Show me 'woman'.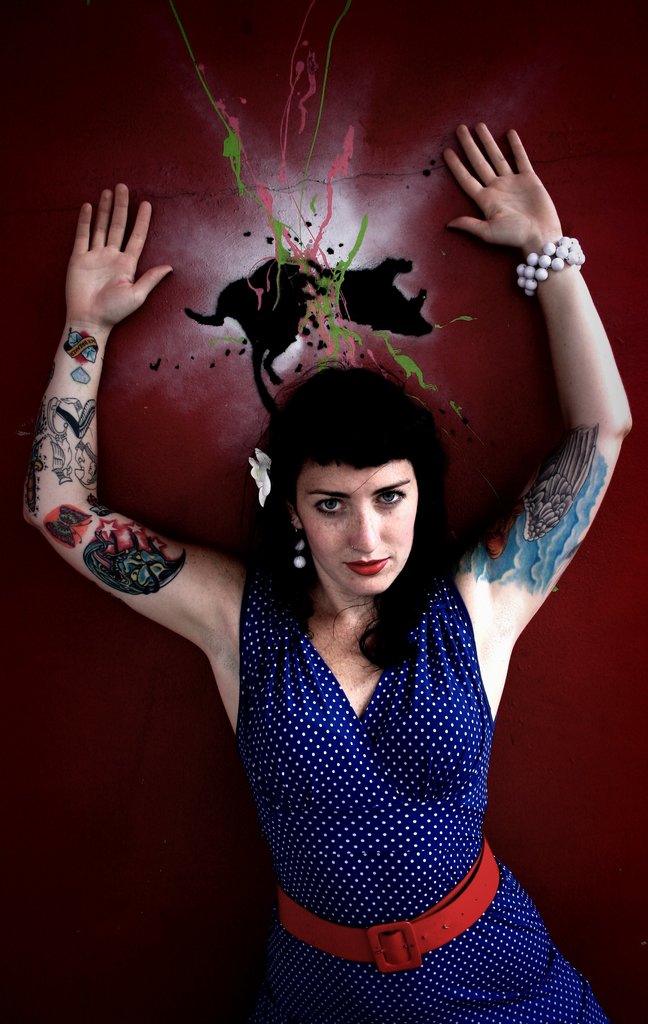
'woman' is here: 110, 132, 585, 999.
